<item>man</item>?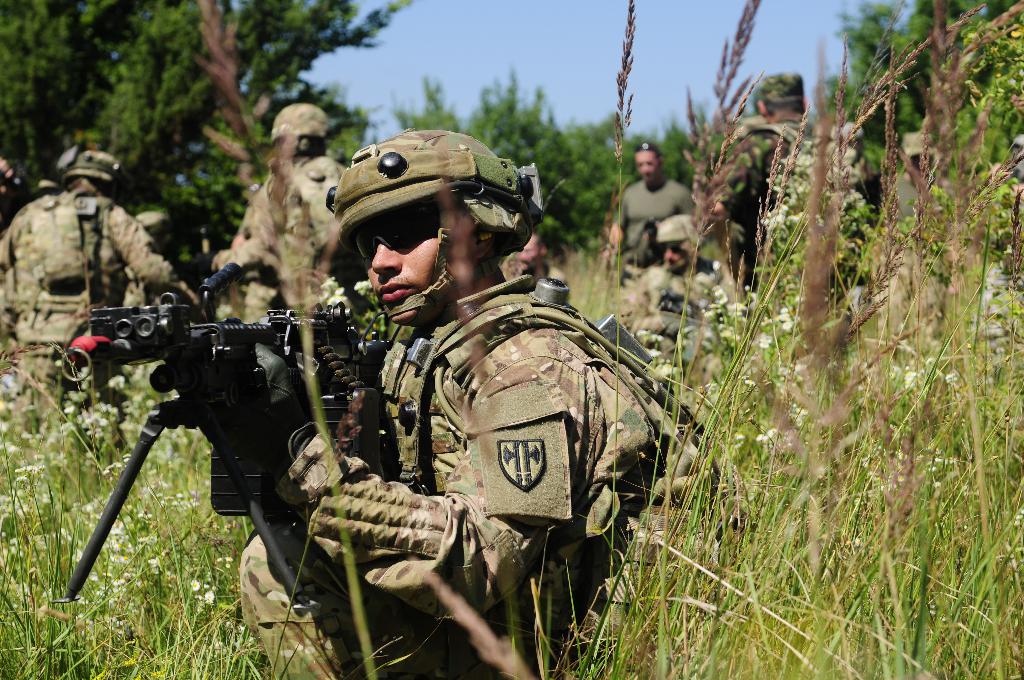
(237,124,726,679)
